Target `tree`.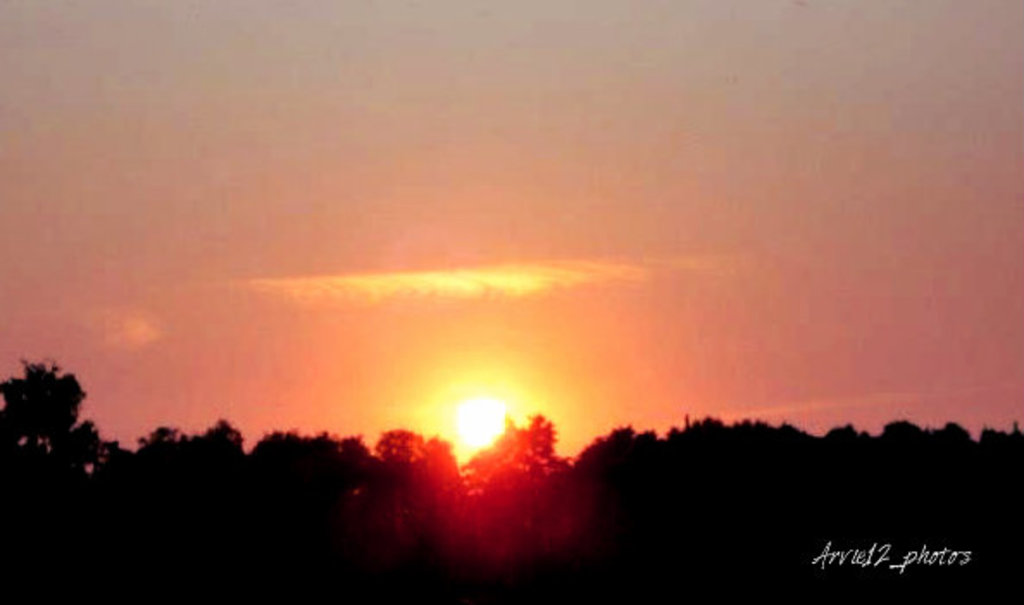
Target region: [0,350,117,603].
